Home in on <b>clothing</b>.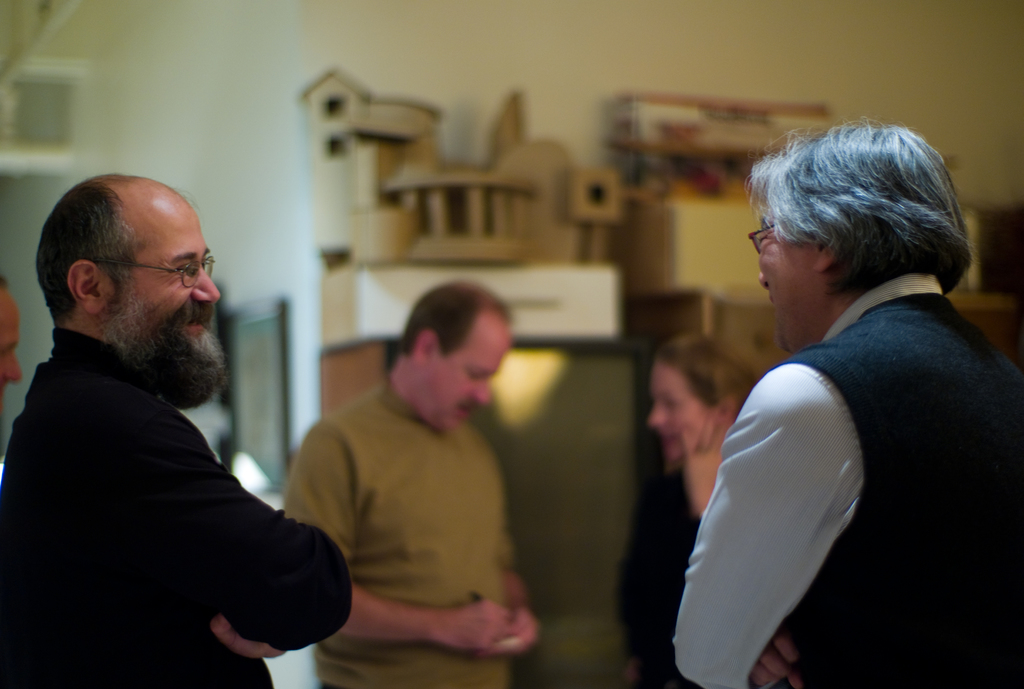
Homed in at {"left": 282, "top": 385, "right": 521, "bottom": 688}.
